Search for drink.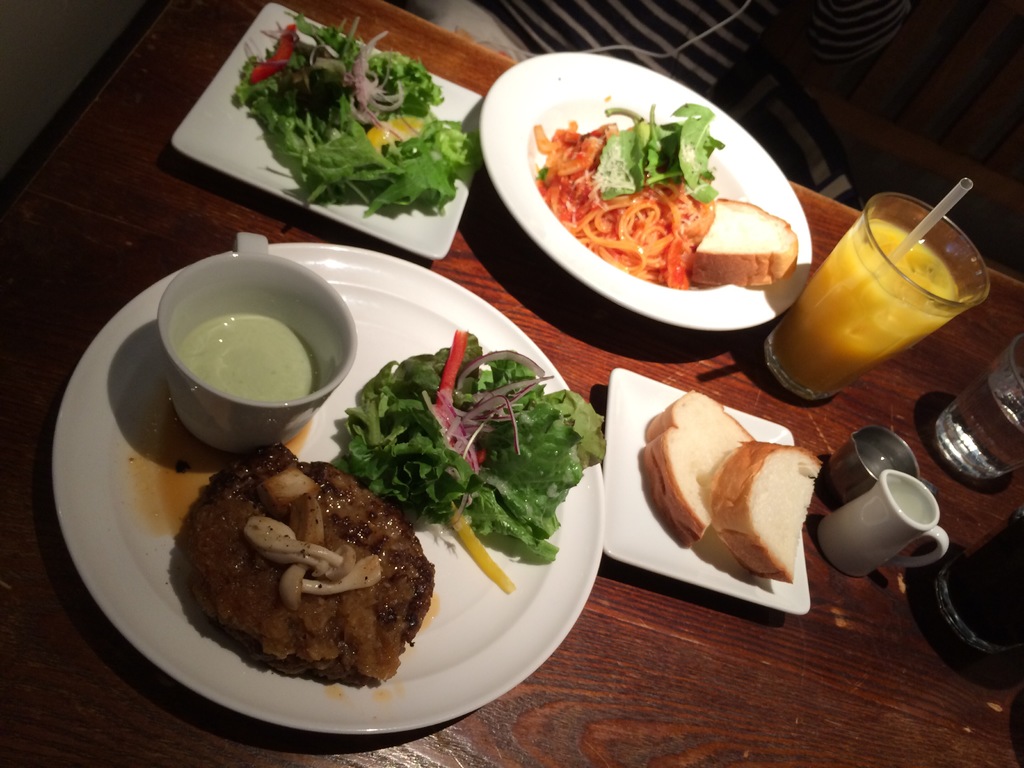
Found at {"left": 776, "top": 177, "right": 978, "bottom": 391}.
